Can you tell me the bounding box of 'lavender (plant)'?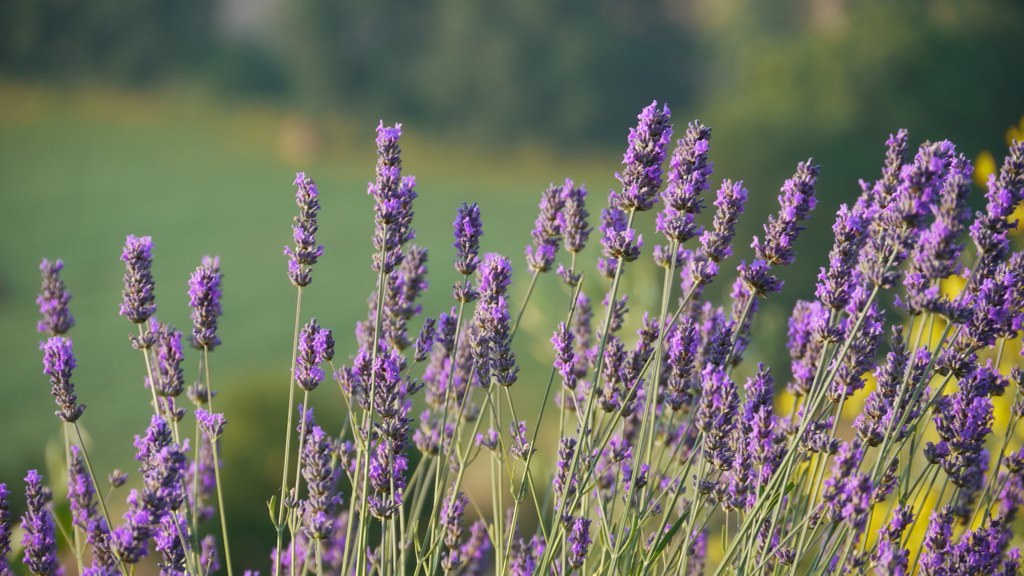
[922,460,1023,575].
